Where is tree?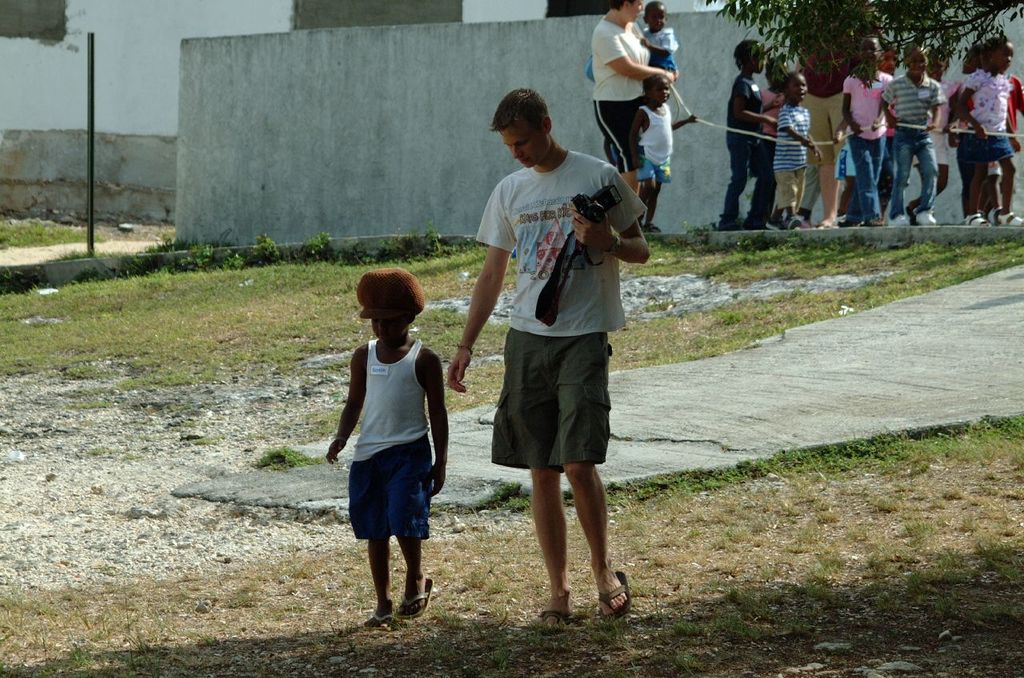
703,1,1023,88.
